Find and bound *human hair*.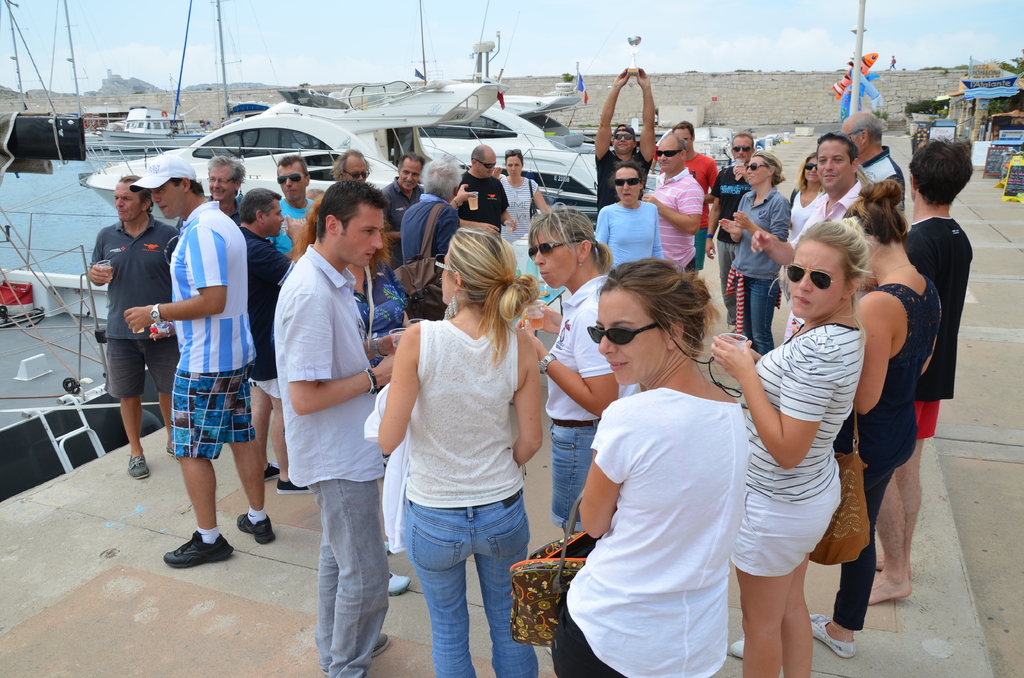
Bound: crop(320, 182, 392, 242).
